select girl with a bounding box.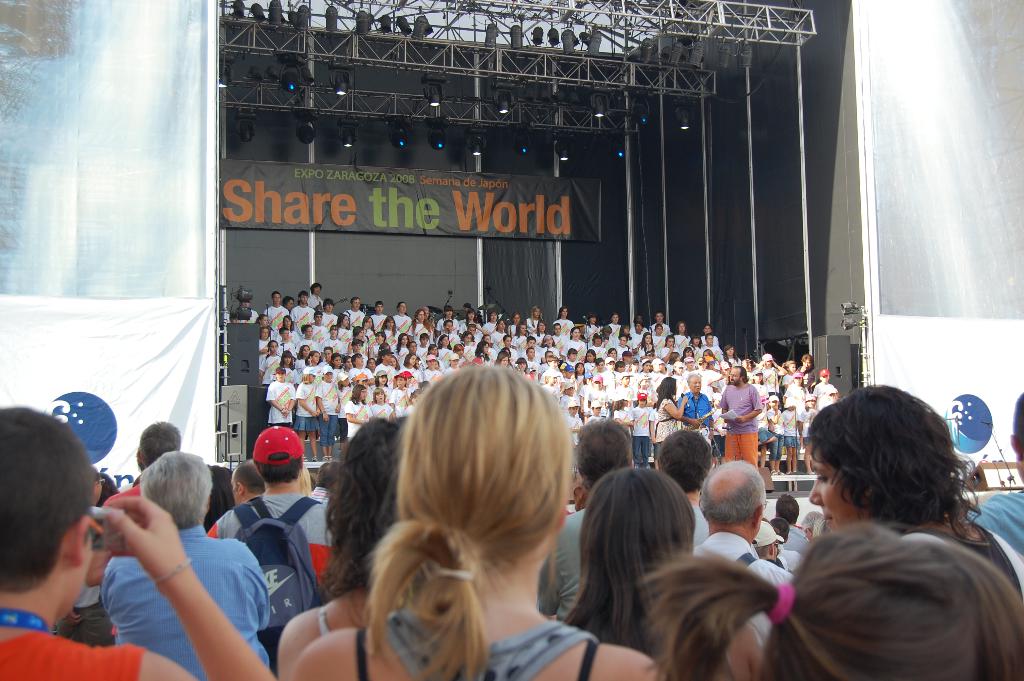
bbox(628, 357, 639, 375).
